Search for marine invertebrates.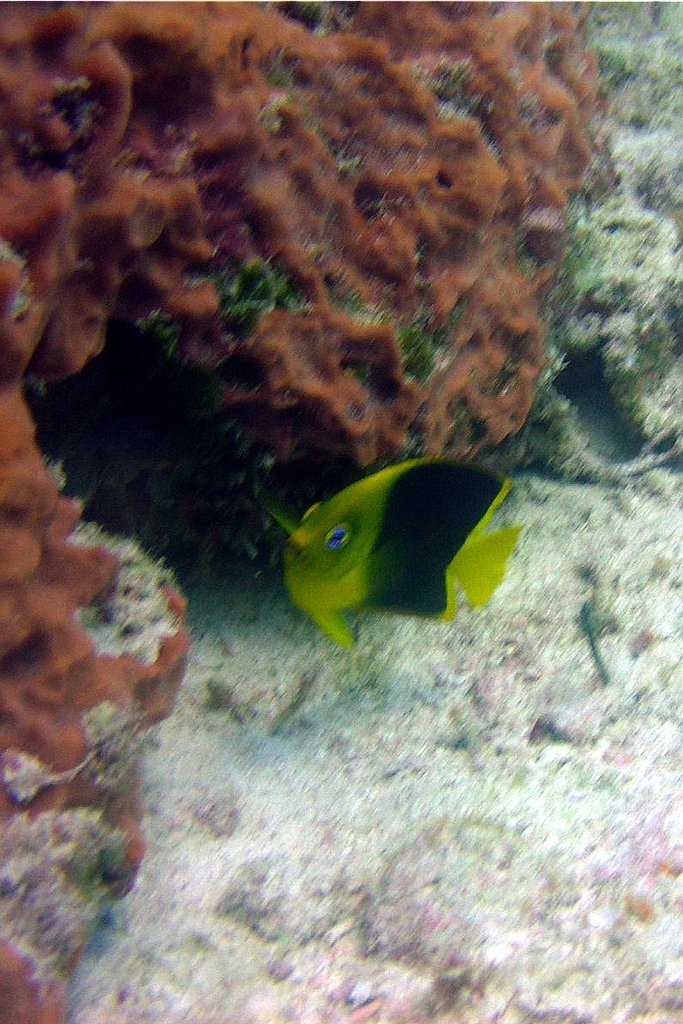
Found at bbox=(0, 0, 632, 1023).
